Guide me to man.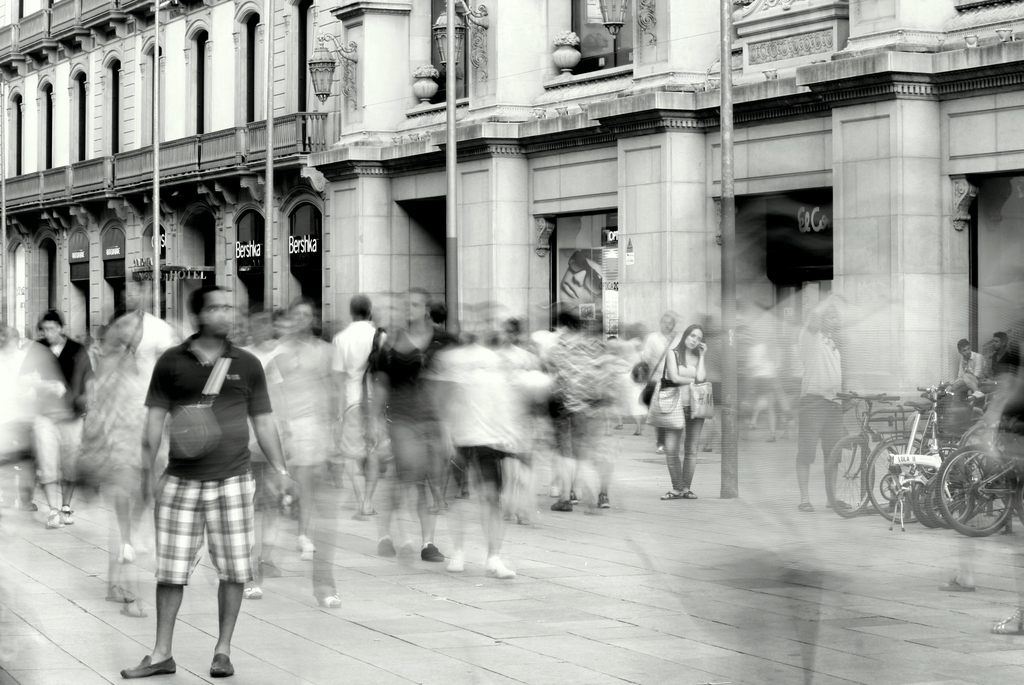
Guidance: [369, 293, 458, 563].
